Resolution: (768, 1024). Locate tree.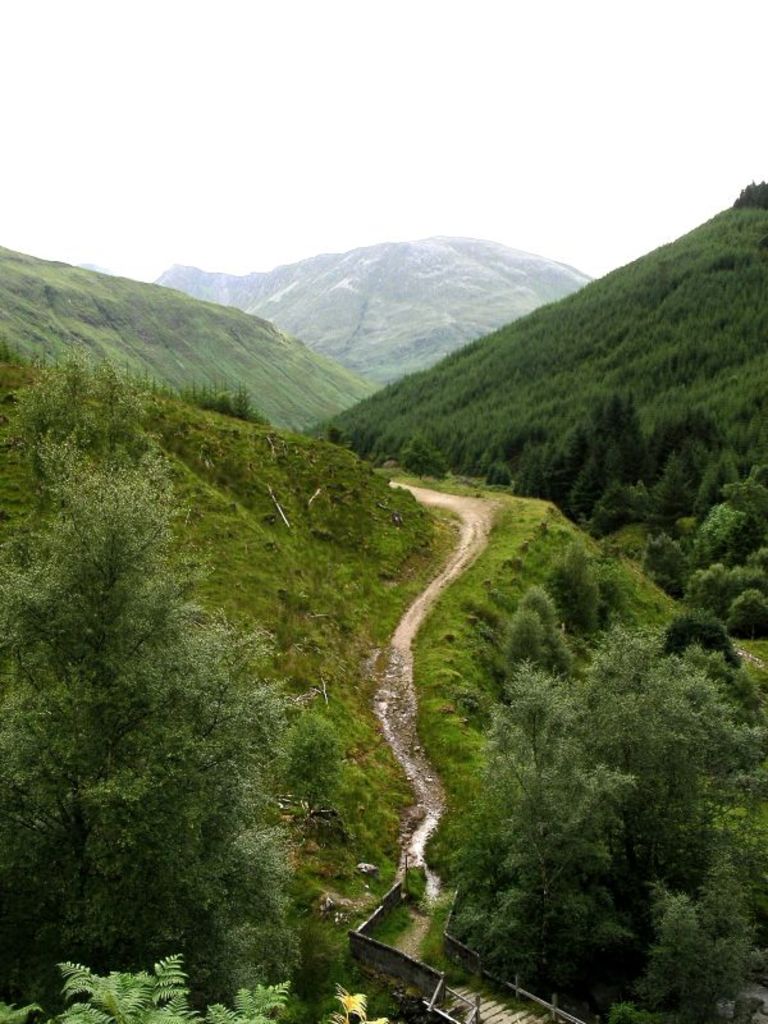
region(0, 360, 293, 998).
